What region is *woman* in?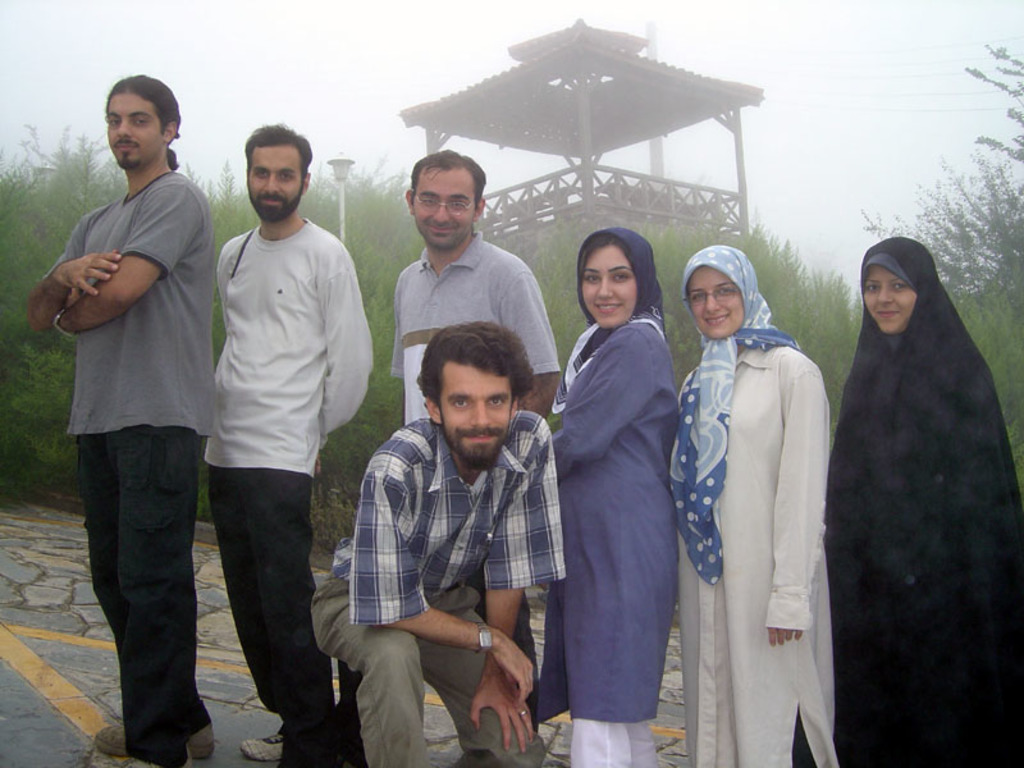
(648,243,863,767).
